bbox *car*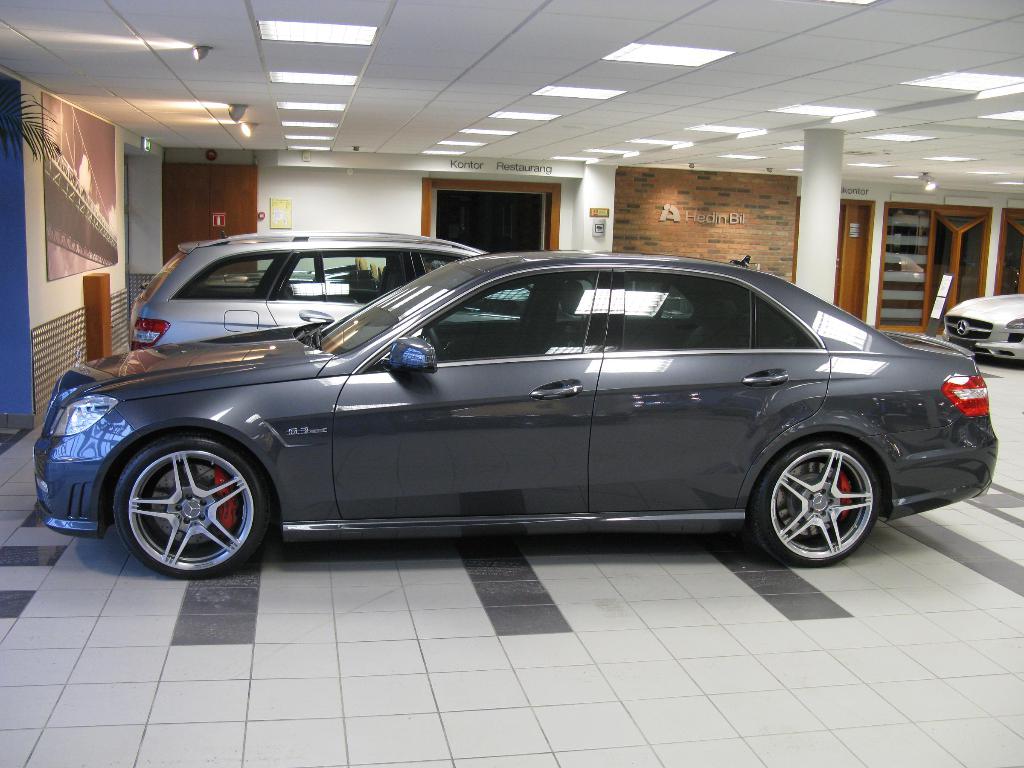
[33, 250, 998, 579]
